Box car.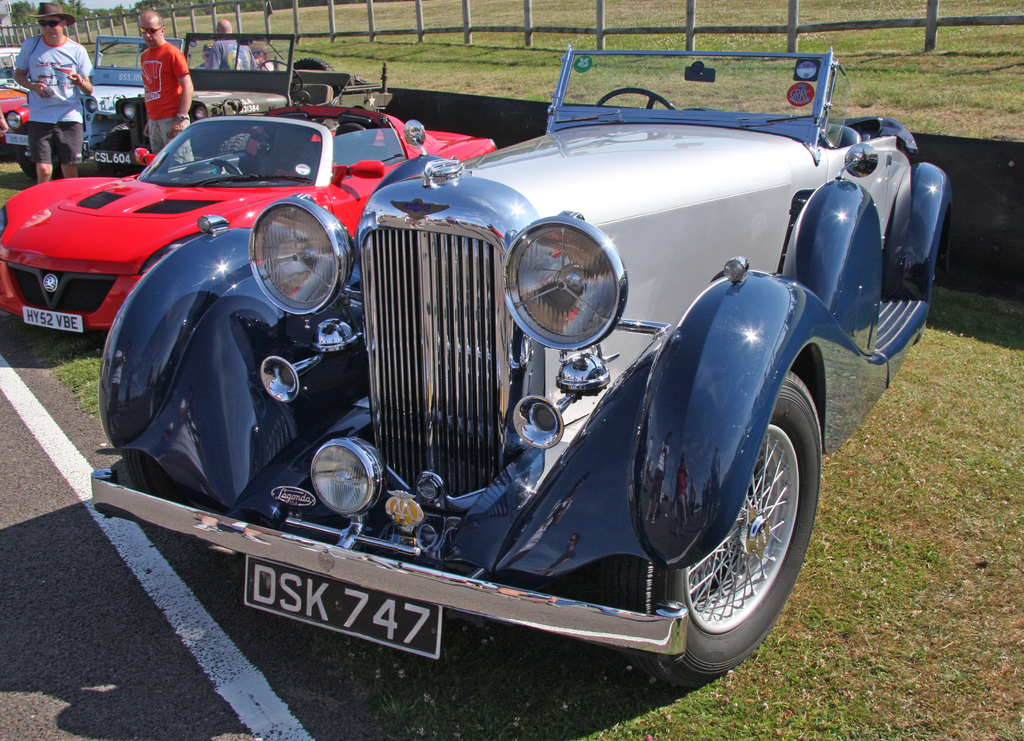
rect(86, 44, 954, 690).
